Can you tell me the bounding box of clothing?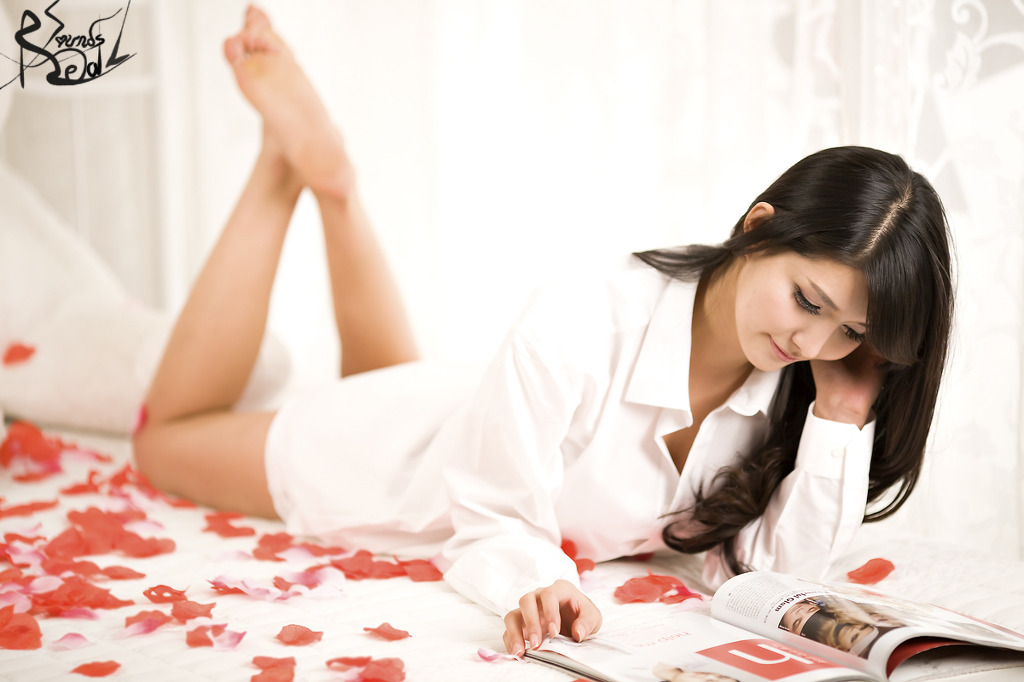
x1=368, y1=224, x2=974, y2=597.
